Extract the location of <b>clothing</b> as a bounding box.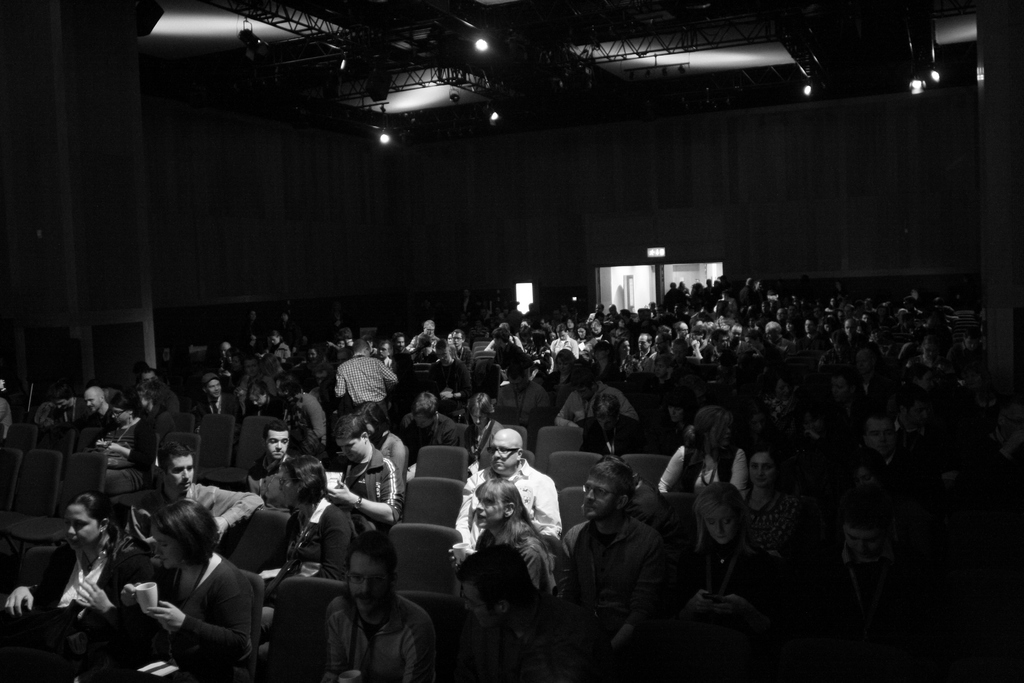
Rect(452, 452, 561, 545).
